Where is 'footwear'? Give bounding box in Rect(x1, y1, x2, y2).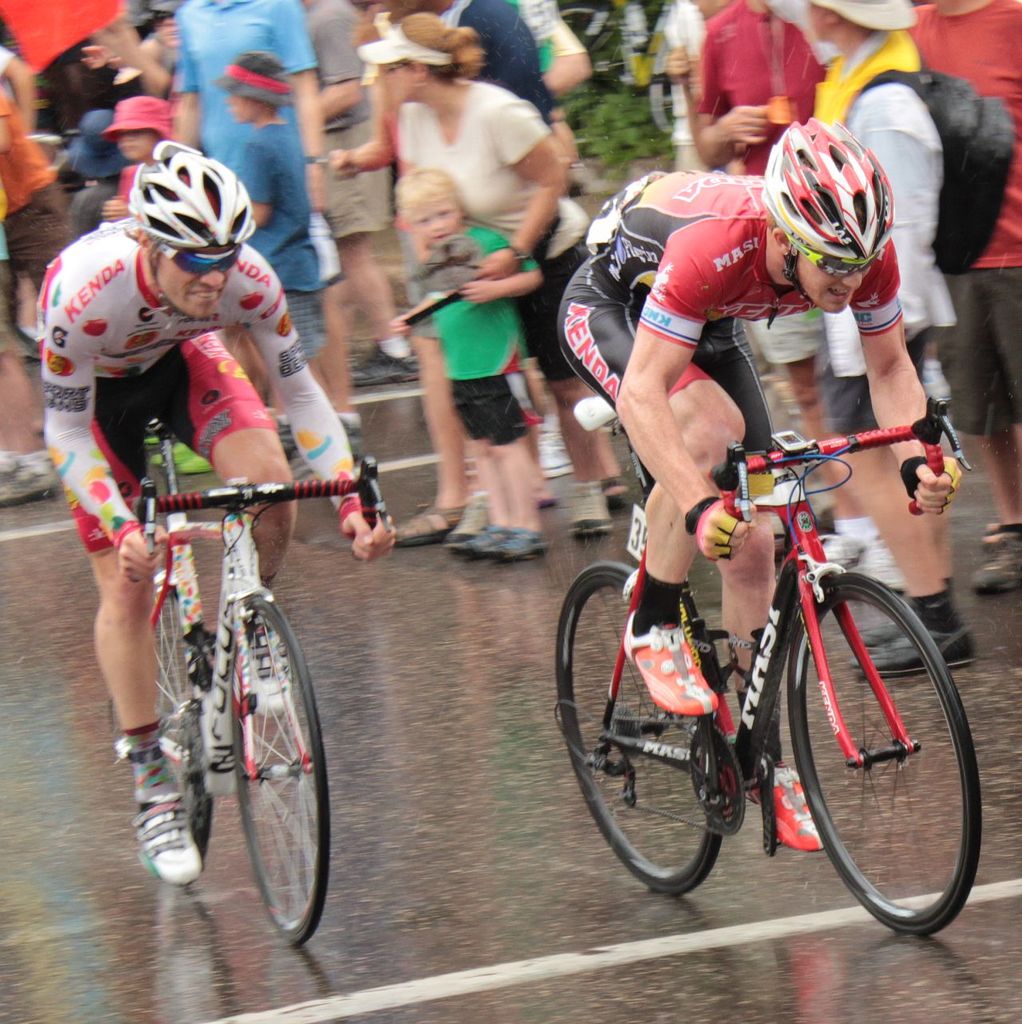
Rect(446, 496, 487, 547).
